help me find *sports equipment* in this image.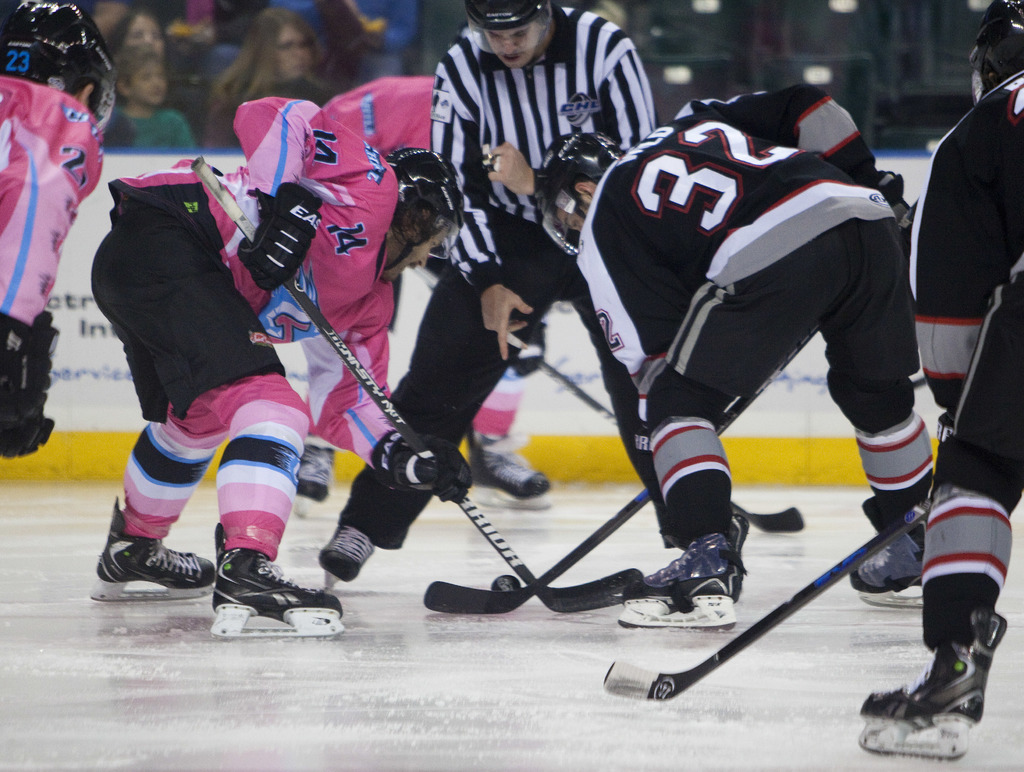
Found it: box(377, 436, 470, 500).
